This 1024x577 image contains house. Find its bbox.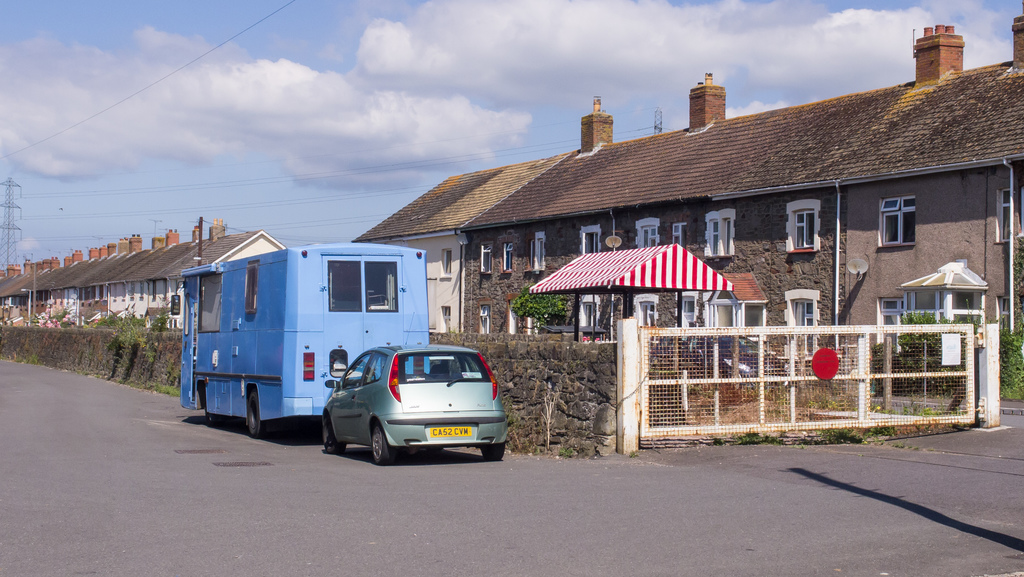
276,46,974,443.
